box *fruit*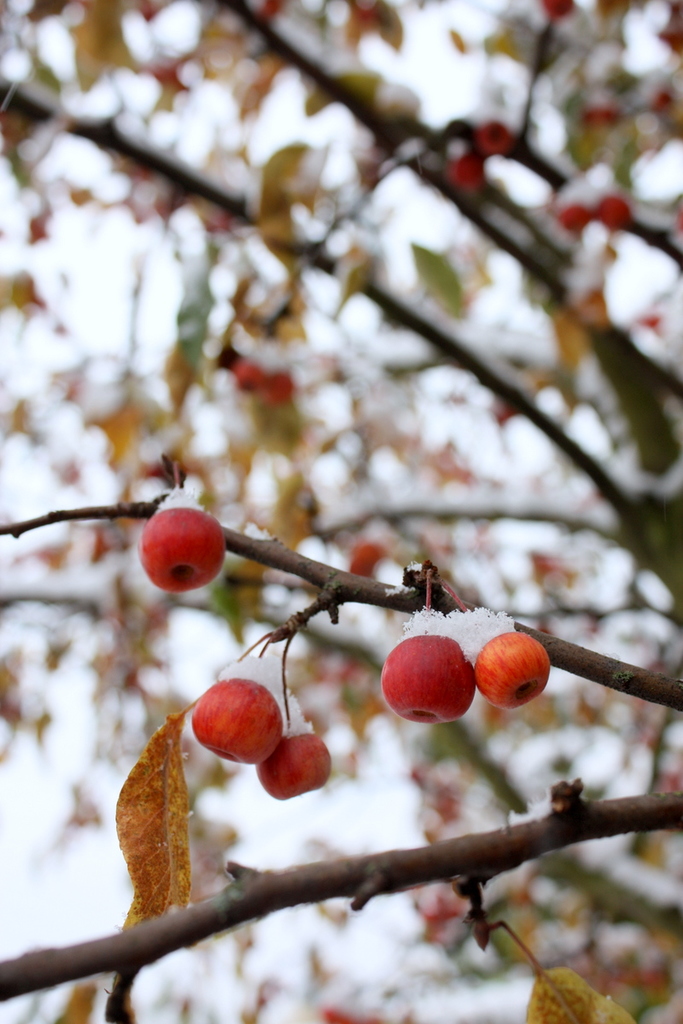
crop(380, 637, 484, 739)
